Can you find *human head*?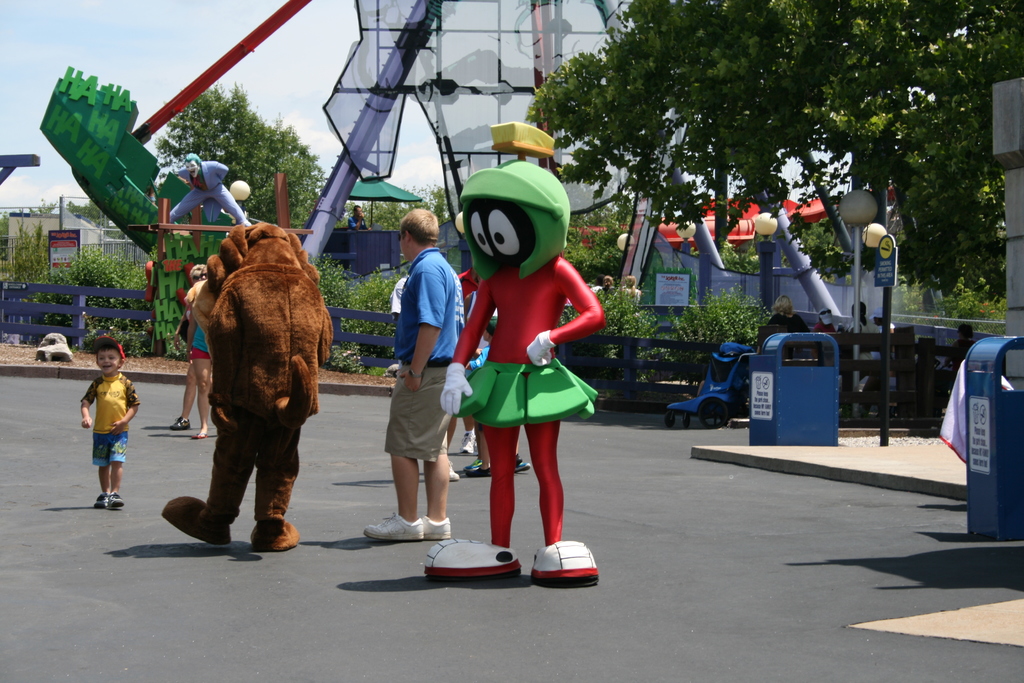
Yes, bounding box: 850, 302, 867, 318.
